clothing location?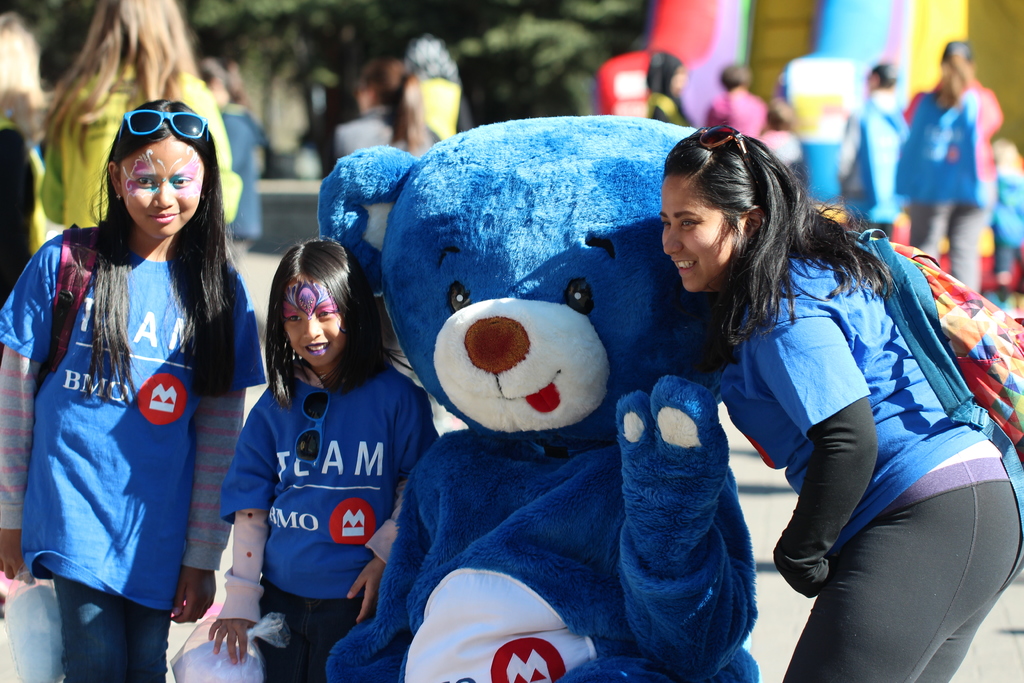
x1=707, y1=89, x2=762, y2=150
